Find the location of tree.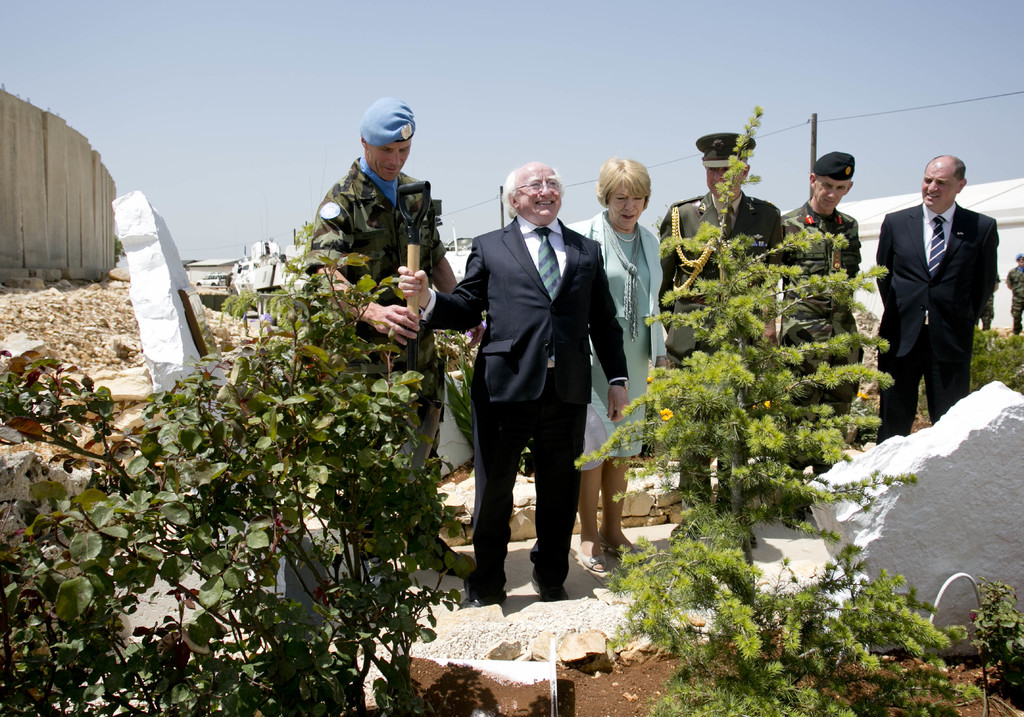
Location: <region>0, 223, 476, 716</region>.
